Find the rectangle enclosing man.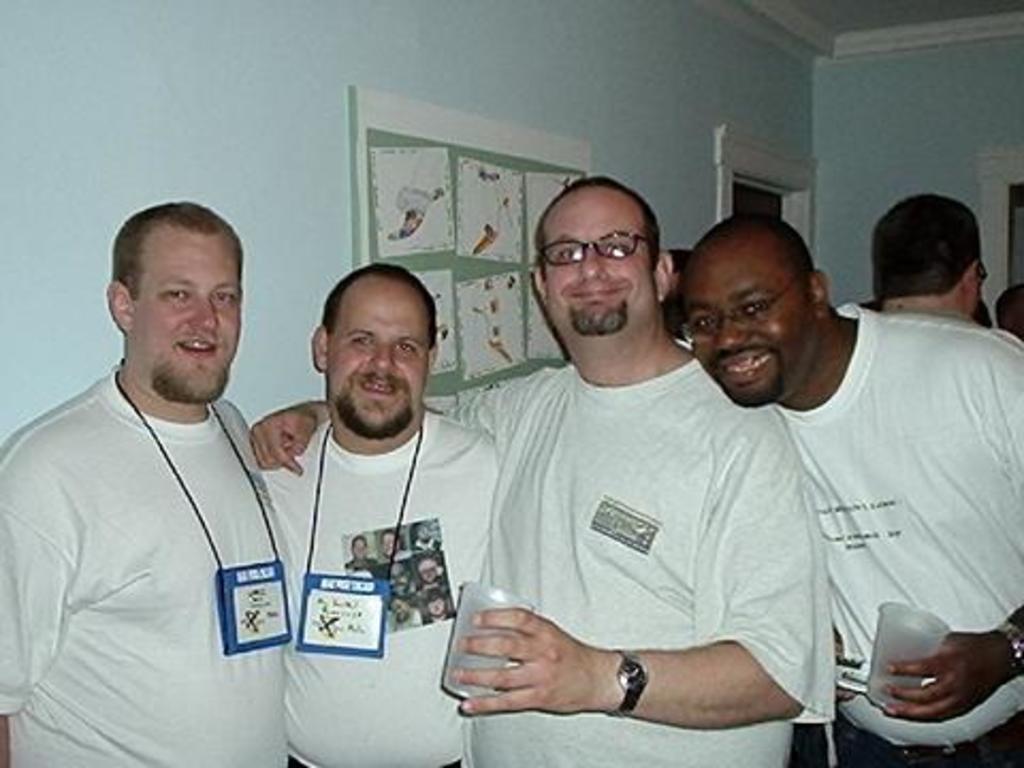
region(260, 262, 503, 766).
